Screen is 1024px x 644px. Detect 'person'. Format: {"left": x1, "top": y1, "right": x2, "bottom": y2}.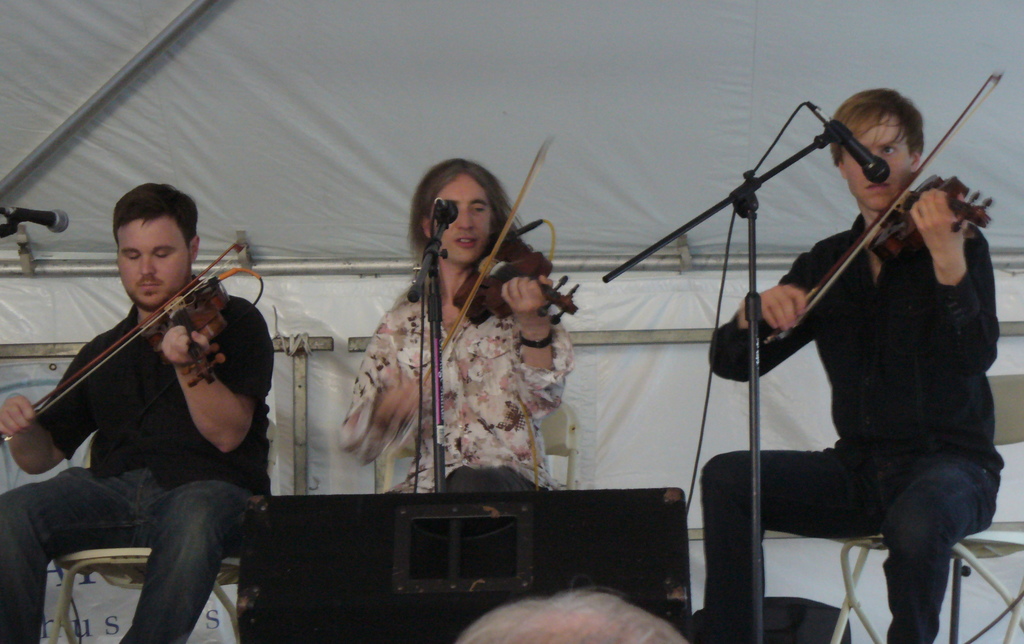
{"left": 447, "top": 582, "right": 681, "bottom": 643}.
